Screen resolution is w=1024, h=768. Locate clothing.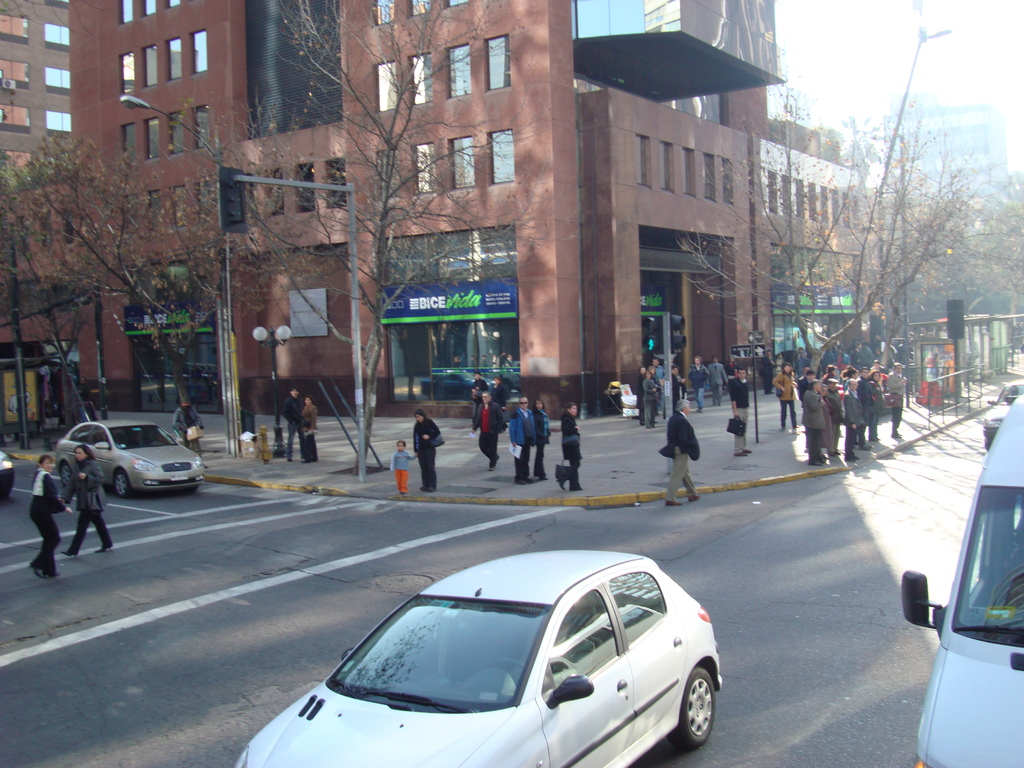
select_region(511, 404, 541, 477).
